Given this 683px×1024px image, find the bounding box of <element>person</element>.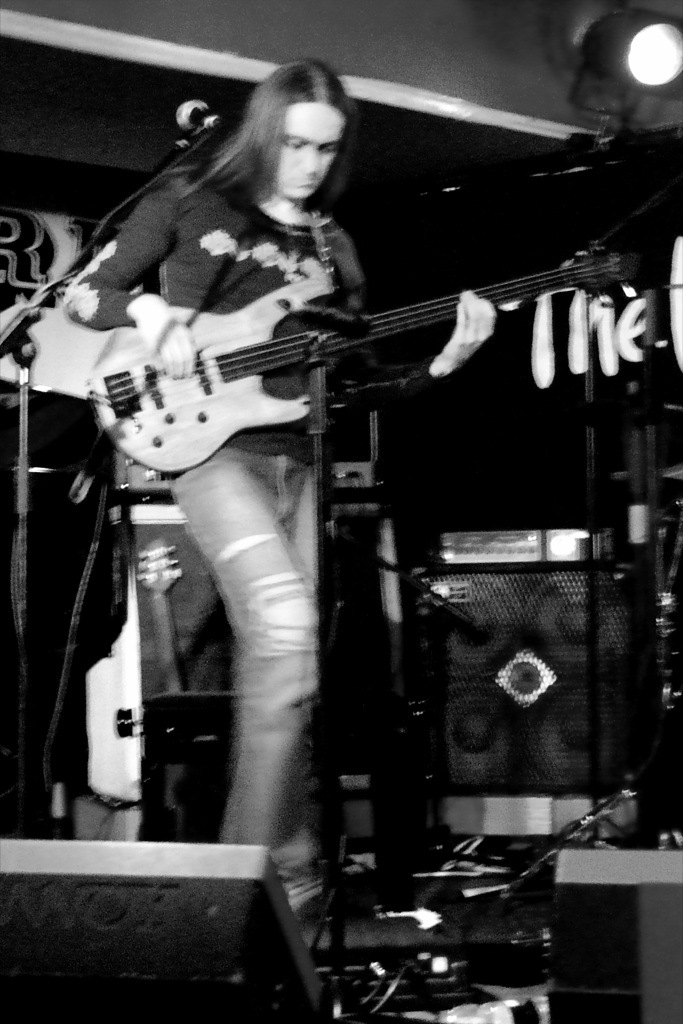
detection(66, 53, 504, 856).
